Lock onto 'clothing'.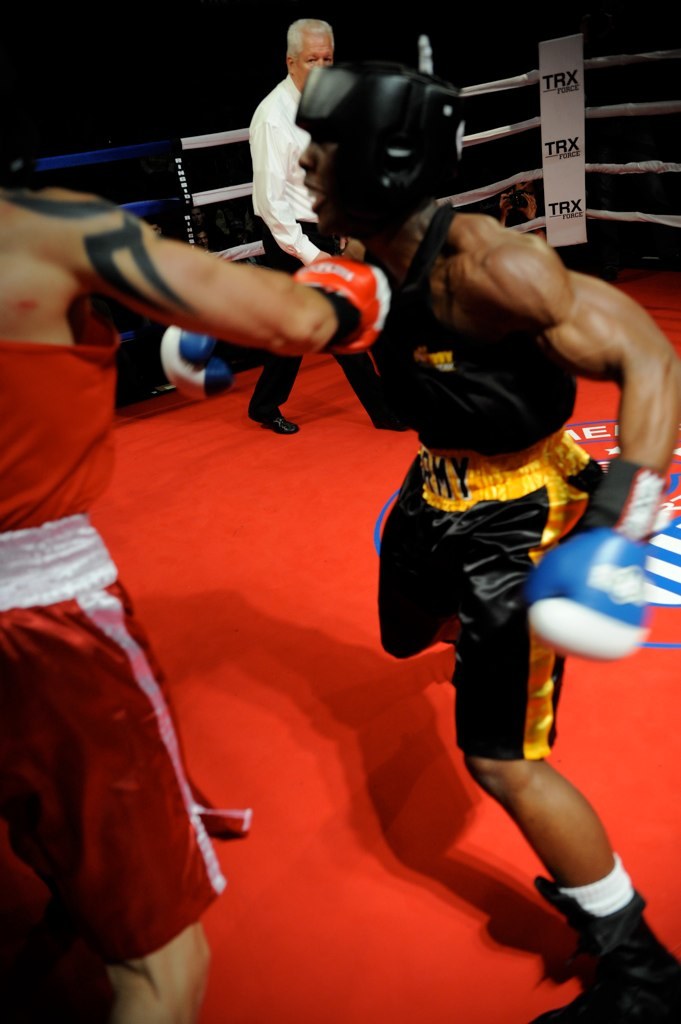
Locked: left=0, top=316, right=237, bottom=1023.
